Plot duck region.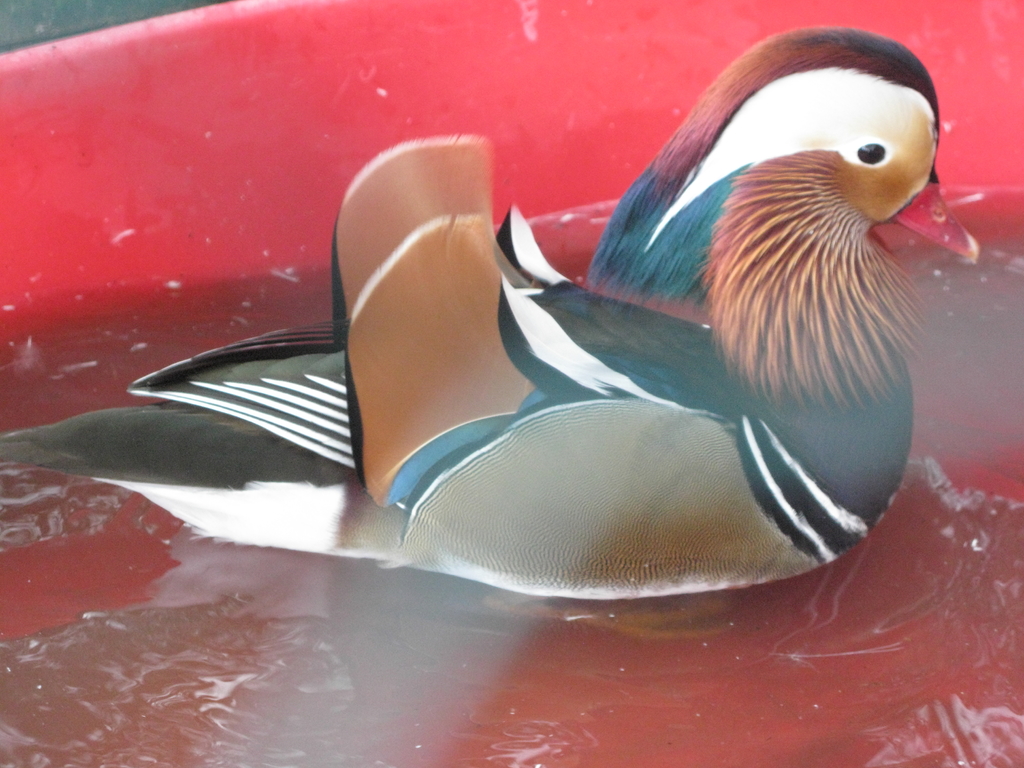
Plotted at locate(62, 40, 989, 640).
